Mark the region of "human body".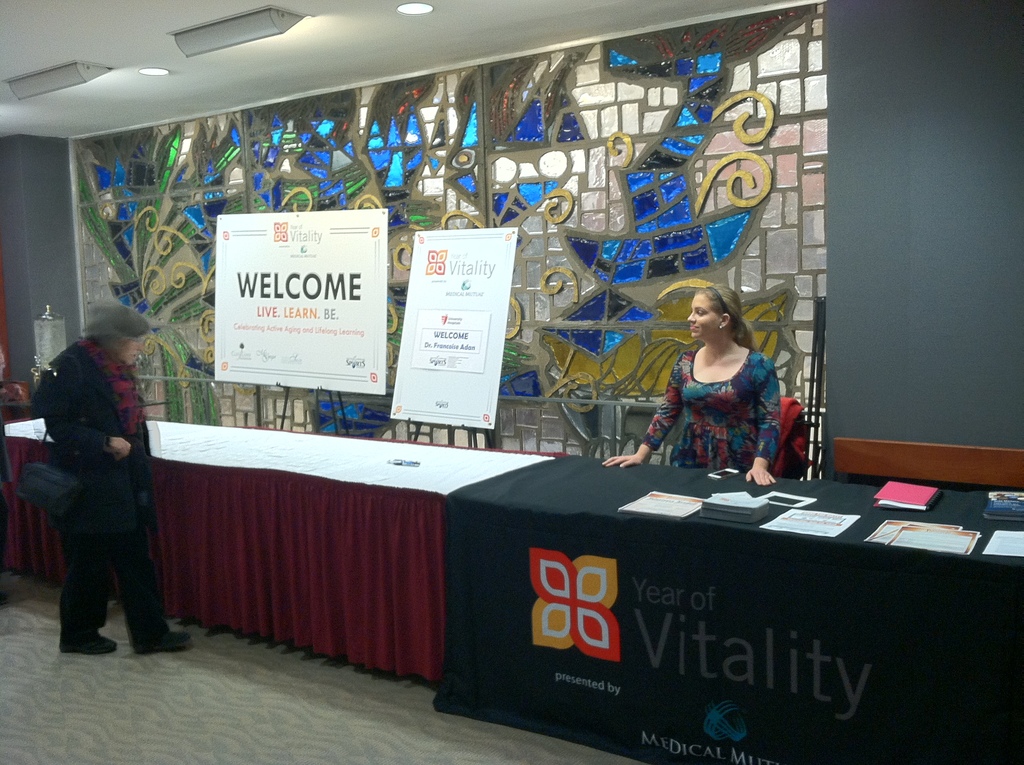
Region: x1=598, y1=285, x2=783, y2=485.
